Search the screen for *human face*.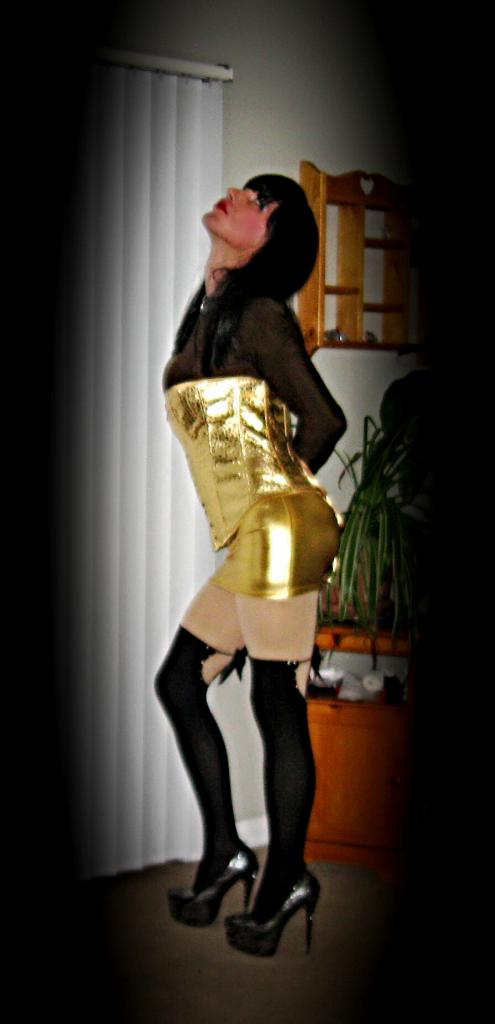
Found at bbox=(200, 185, 279, 250).
